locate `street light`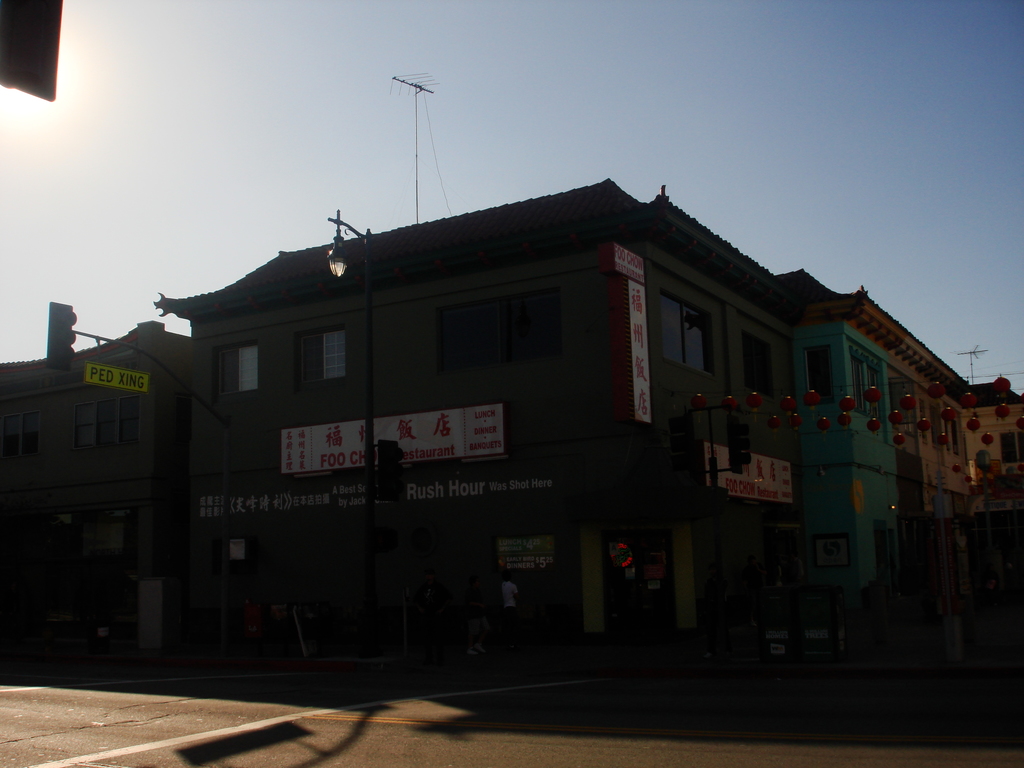
region(972, 449, 1000, 550)
